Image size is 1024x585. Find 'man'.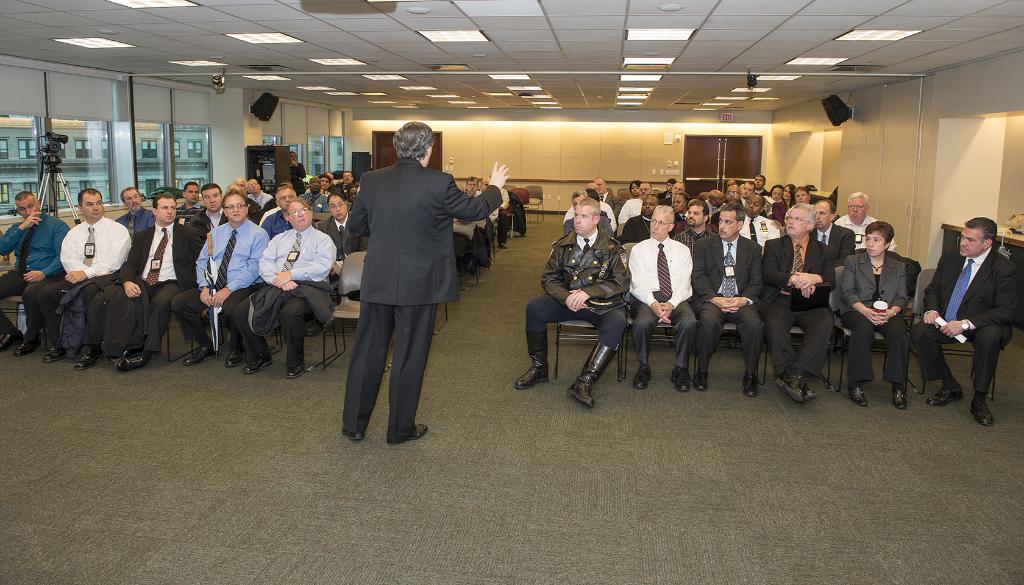
locate(792, 187, 808, 207).
